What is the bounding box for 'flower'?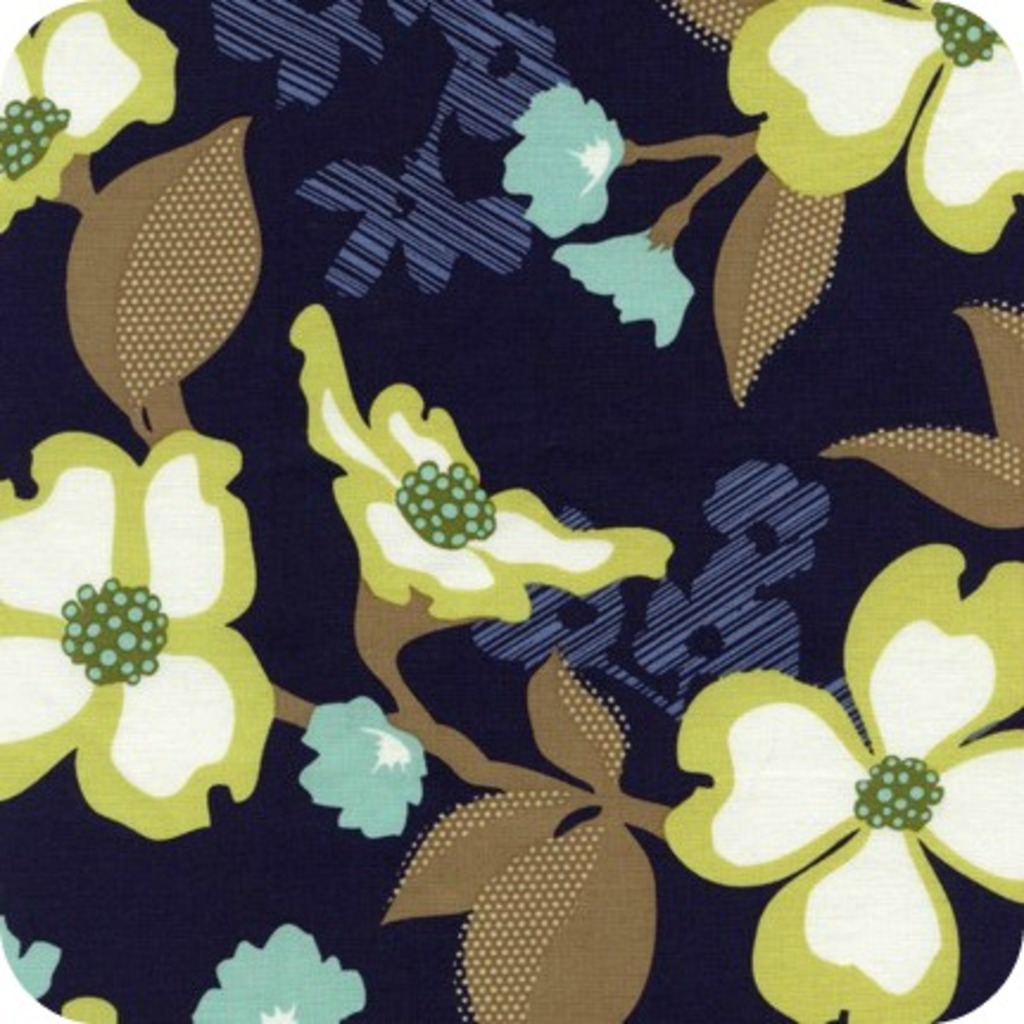
Rect(546, 226, 696, 354).
